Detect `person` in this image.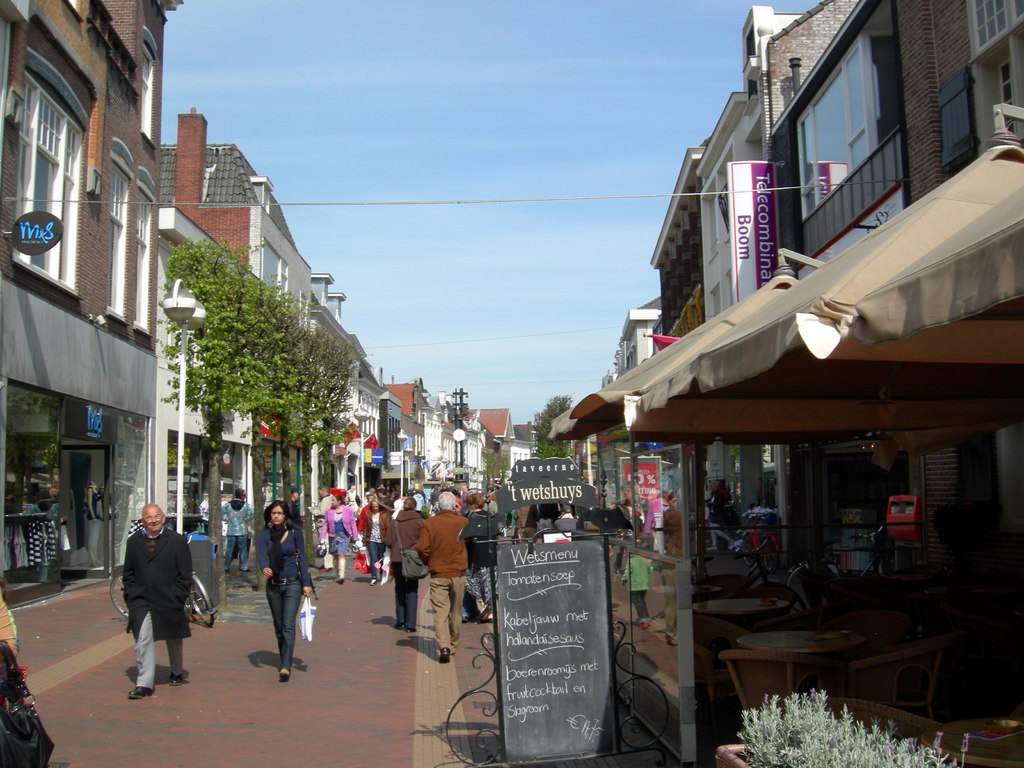
Detection: box(317, 492, 359, 582).
